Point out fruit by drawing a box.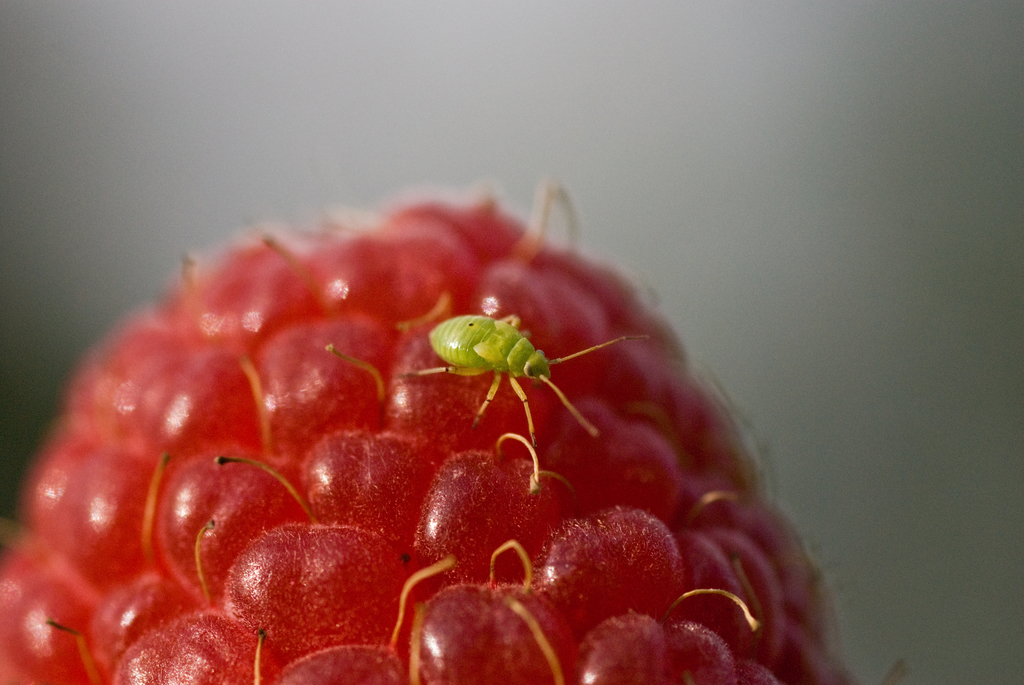
bbox=[11, 185, 807, 682].
